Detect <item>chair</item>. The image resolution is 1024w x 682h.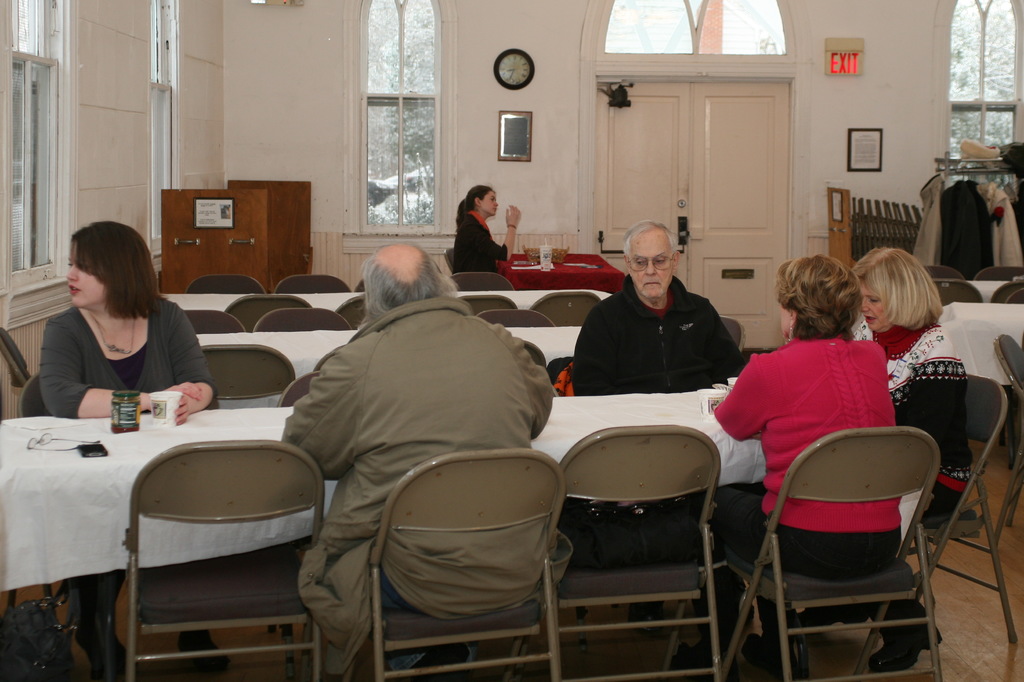
box=[3, 372, 56, 633].
